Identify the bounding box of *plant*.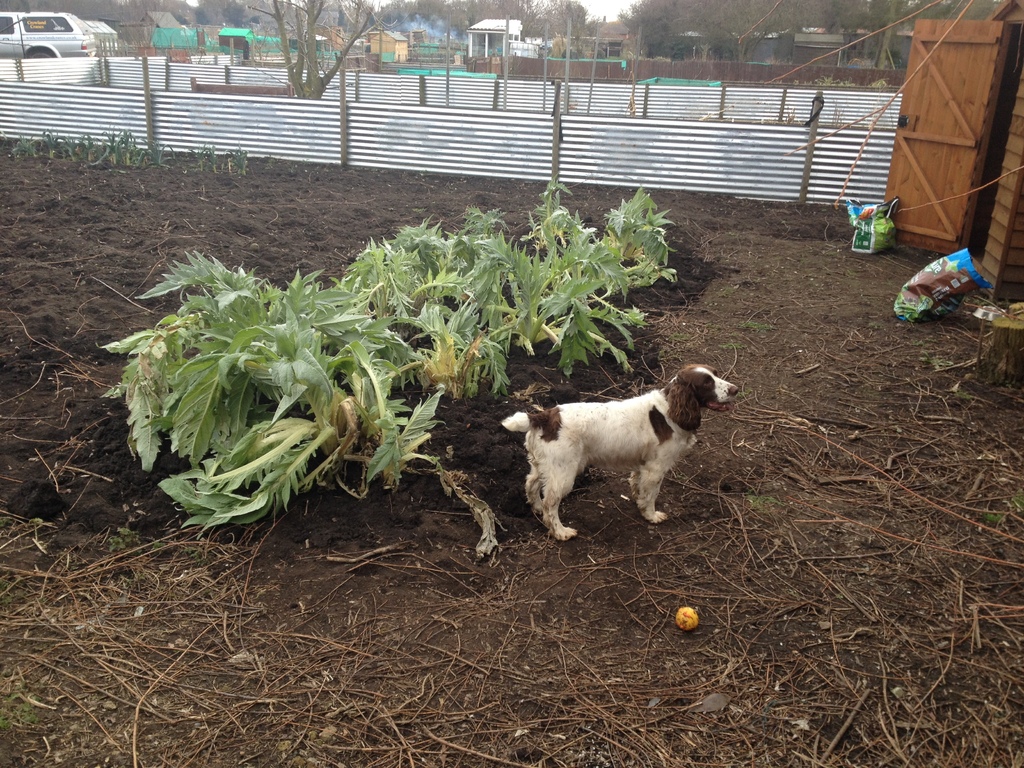
x1=516, y1=166, x2=693, y2=383.
